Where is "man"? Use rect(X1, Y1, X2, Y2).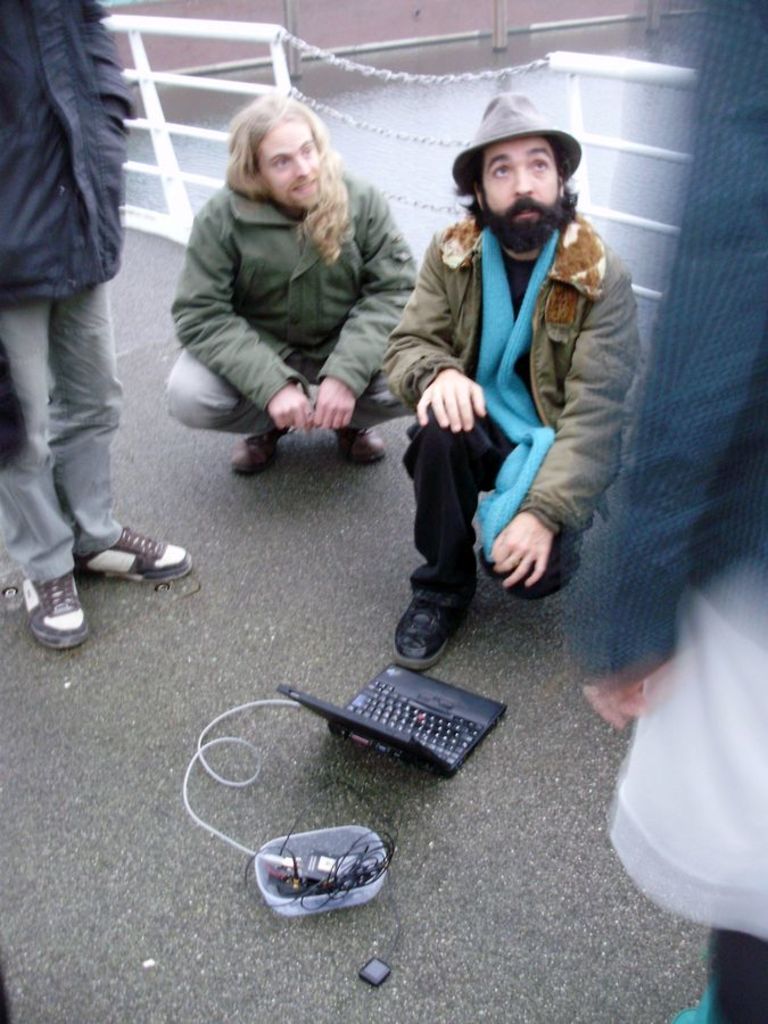
rect(158, 88, 421, 477).
